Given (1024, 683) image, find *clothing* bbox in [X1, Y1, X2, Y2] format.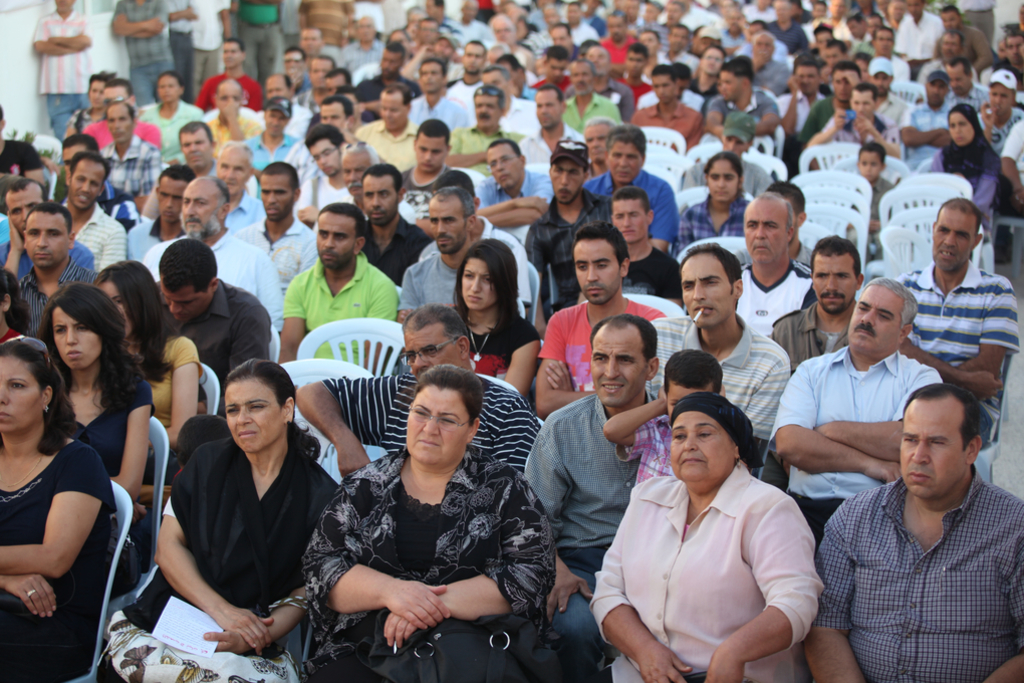
[916, 104, 1001, 237].
